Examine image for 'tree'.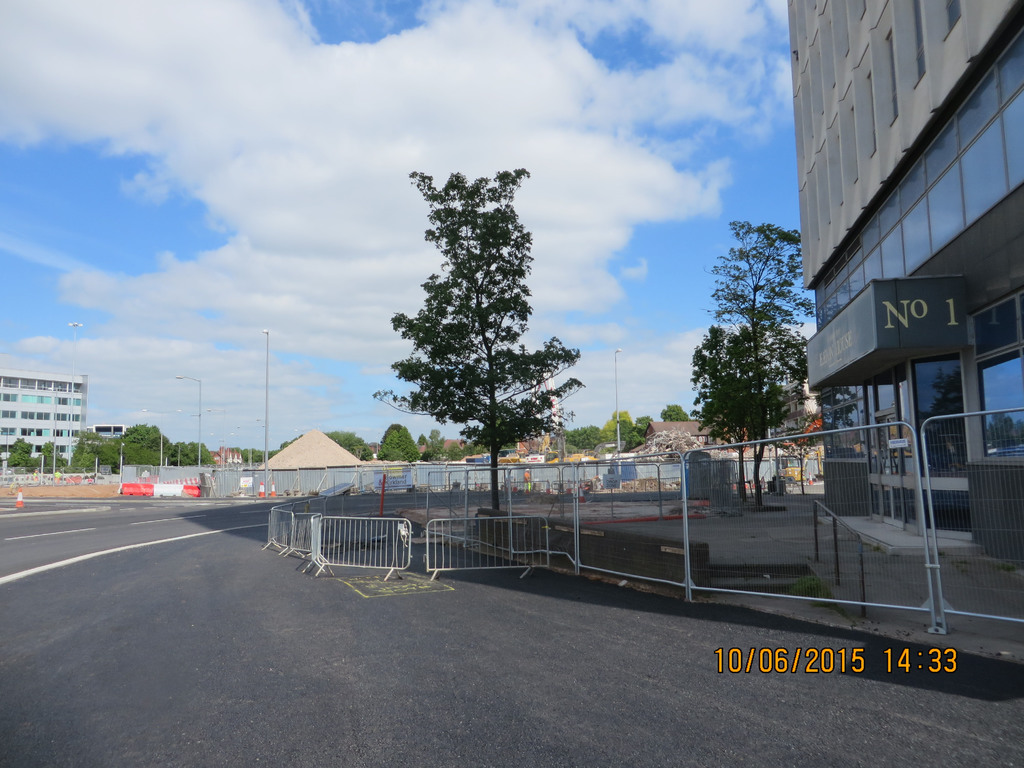
Examination result: <box>561,421,605,451</box>.
